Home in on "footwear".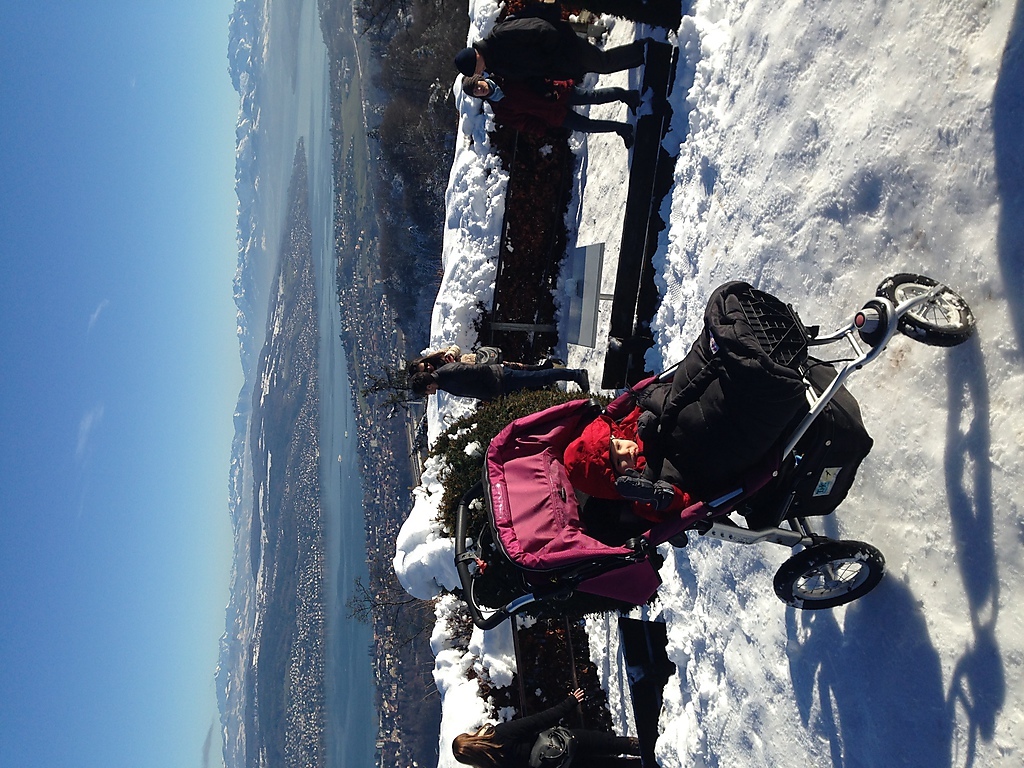
Homed in at (617, 121, 630, 145).
